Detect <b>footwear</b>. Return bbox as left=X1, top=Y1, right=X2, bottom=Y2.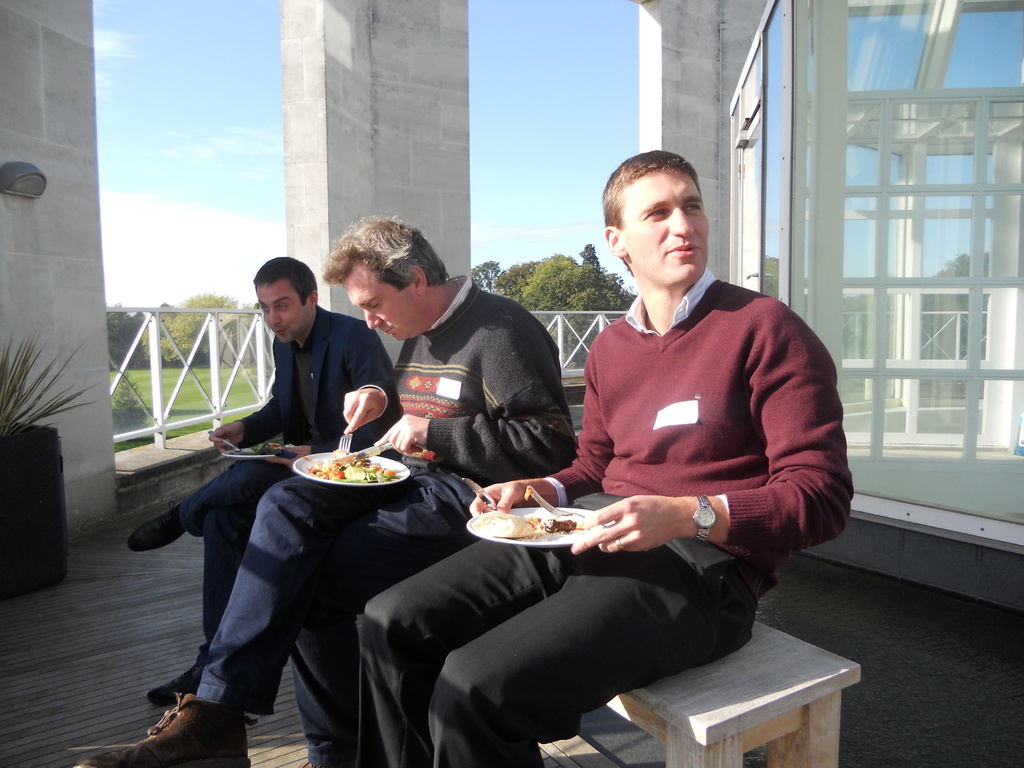
left=128, top=501, right=188, bottom=550.
